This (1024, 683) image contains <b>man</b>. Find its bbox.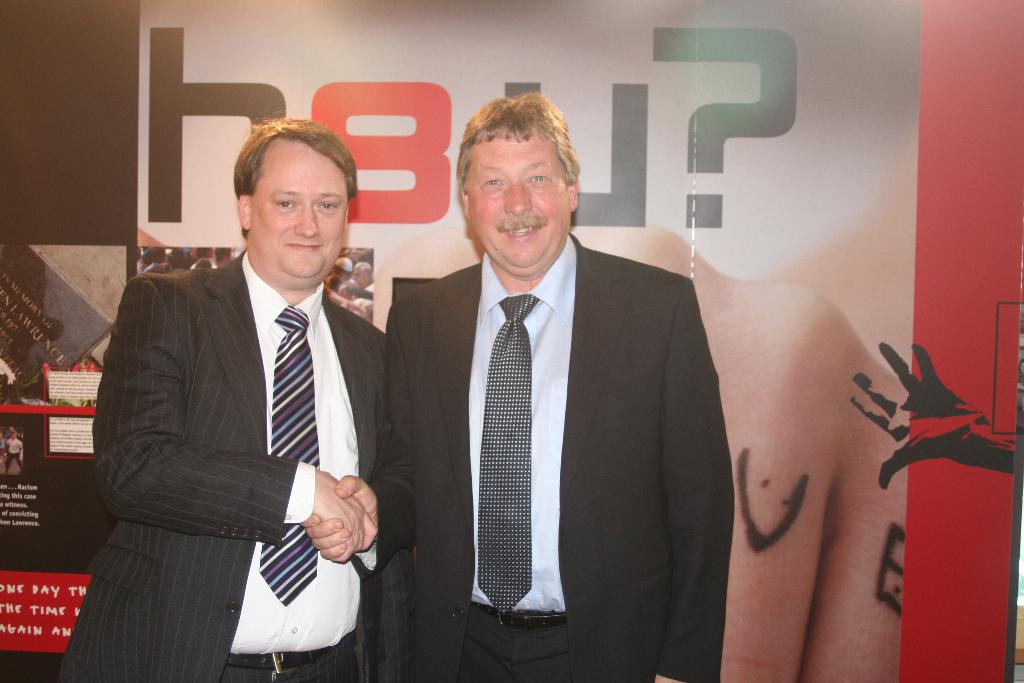
box(399, 98, 726, 682).
